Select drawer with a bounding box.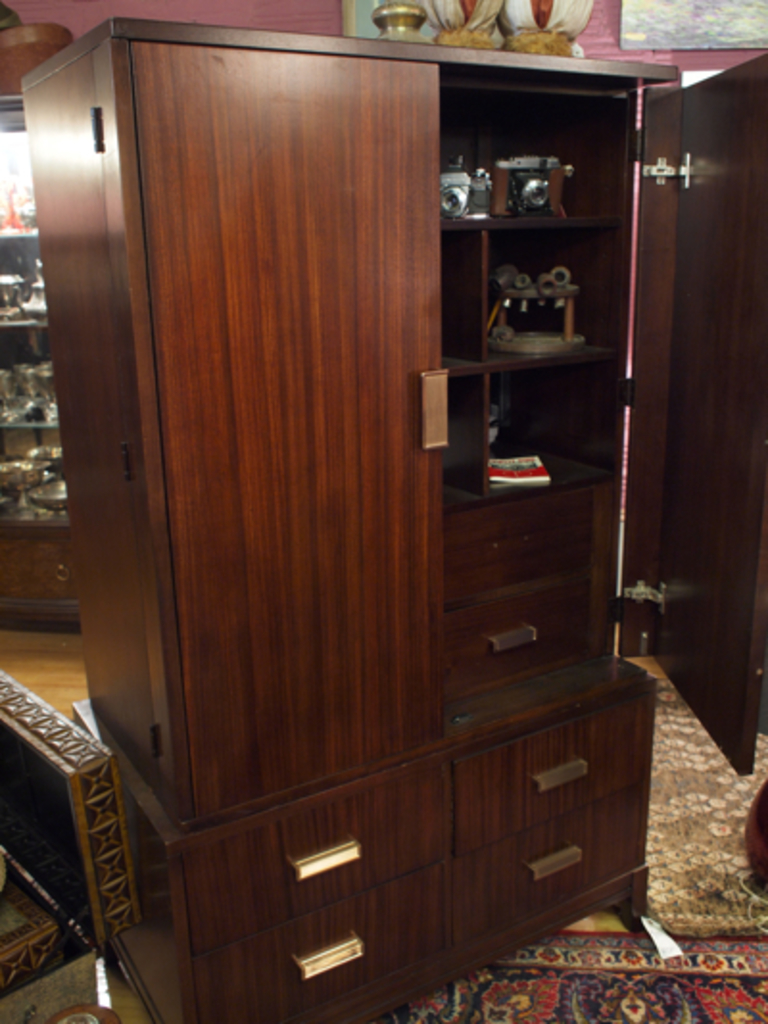
crop(449, 678, 657, 863).
